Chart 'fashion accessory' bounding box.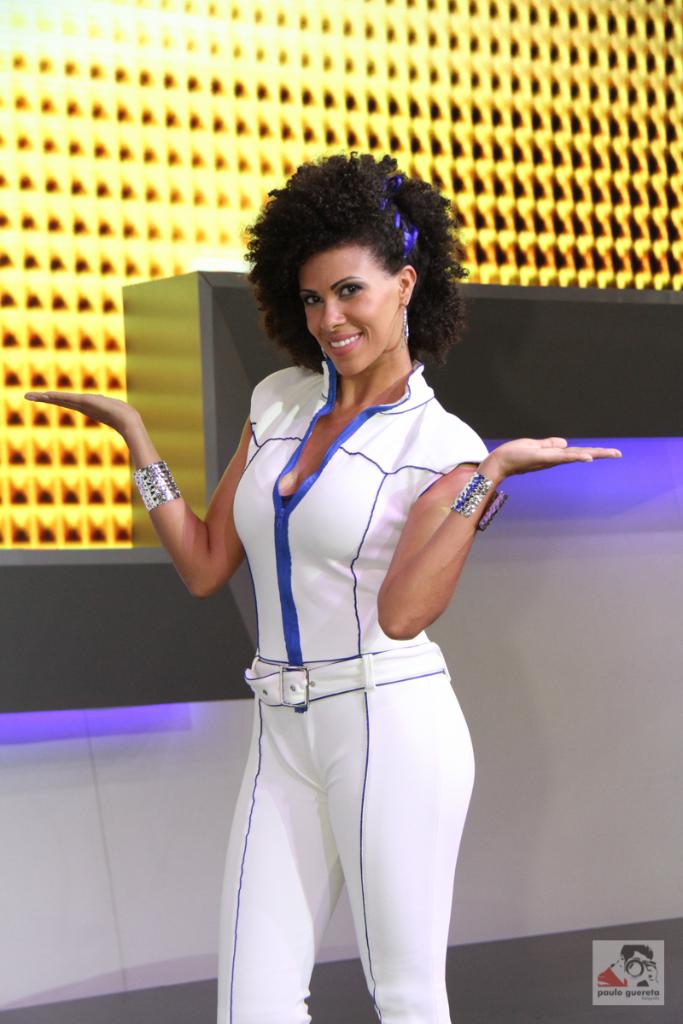
Charted: detection(451, 468, 507, 535).
